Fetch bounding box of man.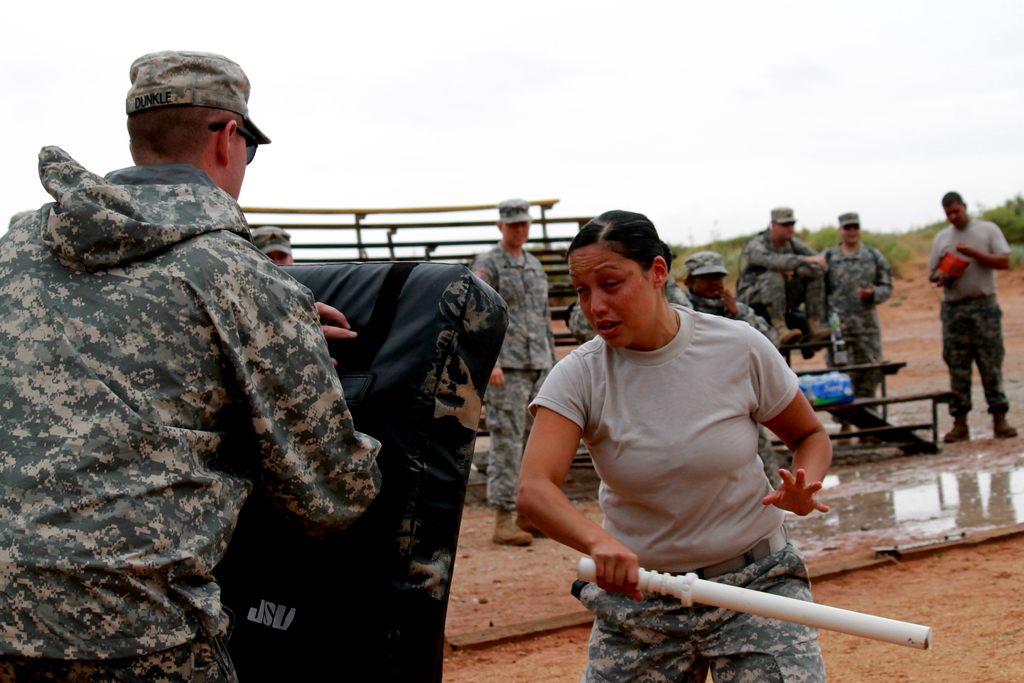
Bbox: bbox=(927, 190, 1018, 442).
